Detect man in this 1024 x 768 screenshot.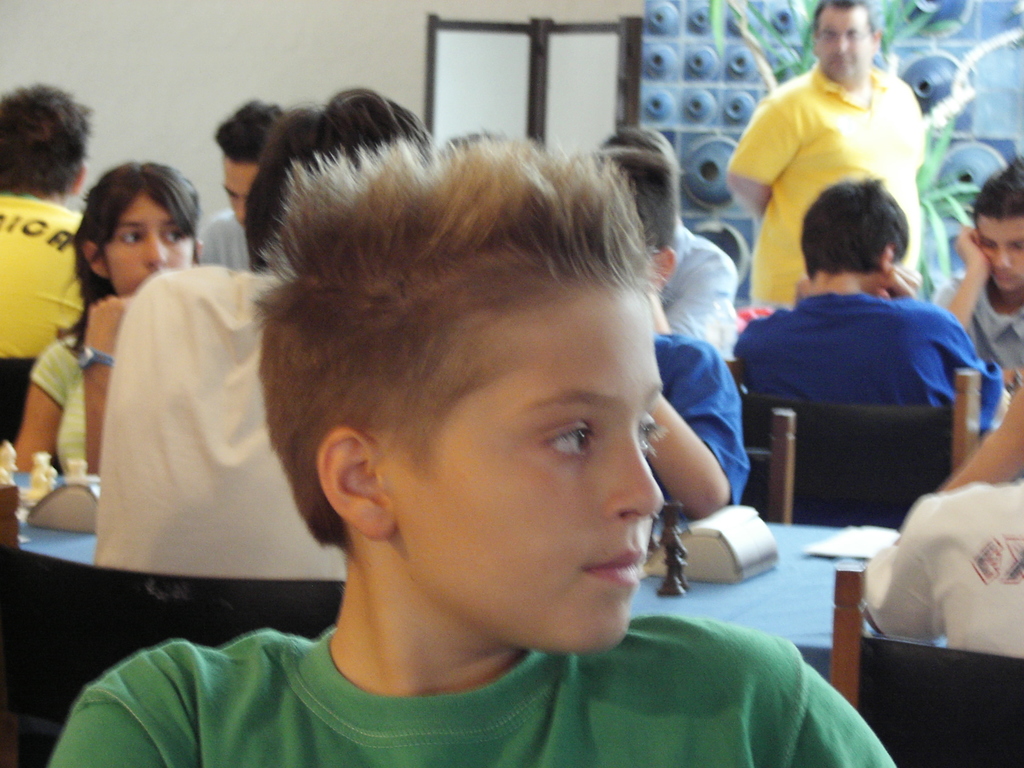
Detection: bbox=[733, 26, 931, 303].
